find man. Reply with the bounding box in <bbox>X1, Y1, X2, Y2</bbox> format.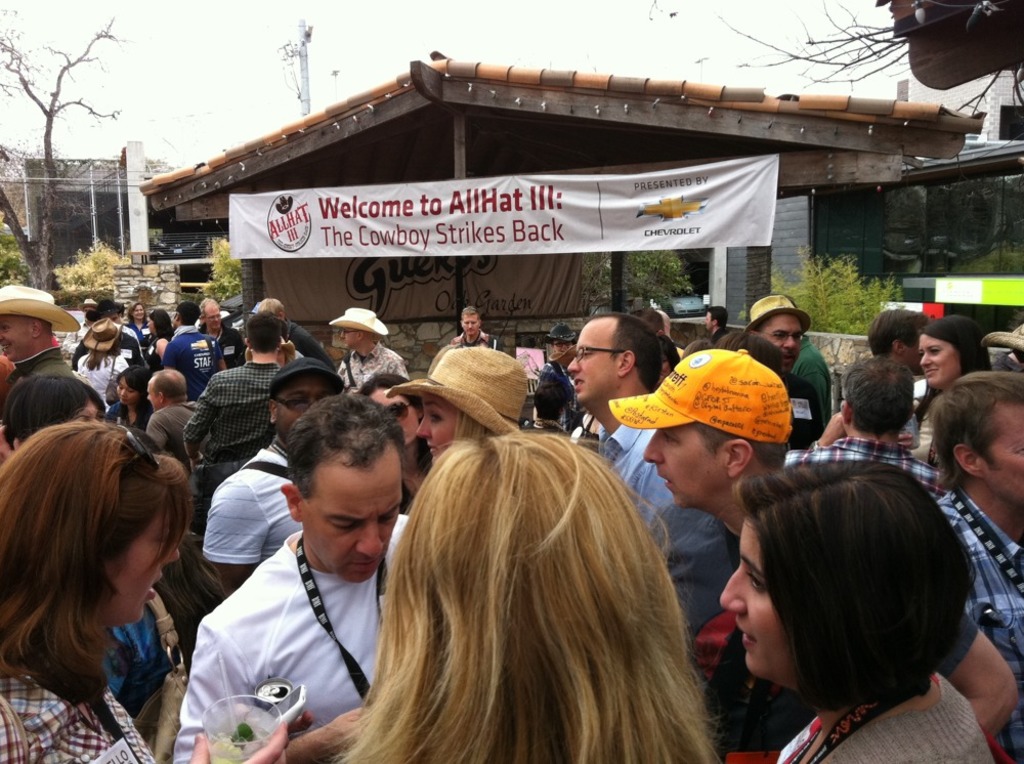
<bbox>445, 297, 498, 356</bbox>.
